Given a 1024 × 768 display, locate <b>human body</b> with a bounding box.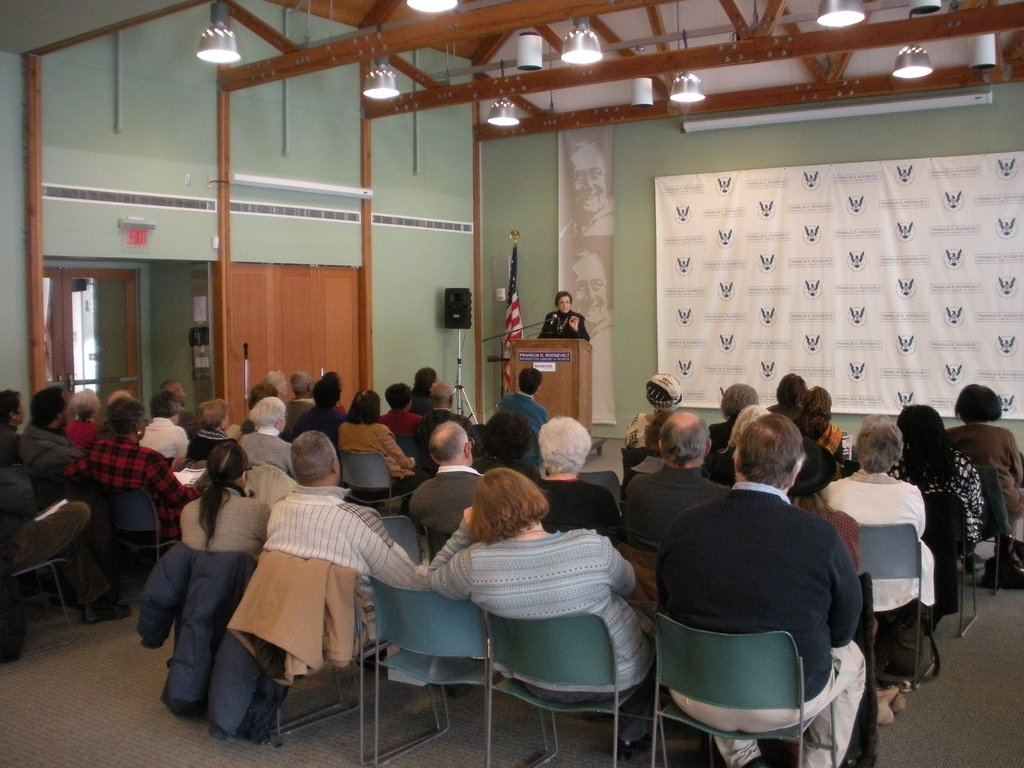
Located: bbox=(0, 474, 141, 626).
